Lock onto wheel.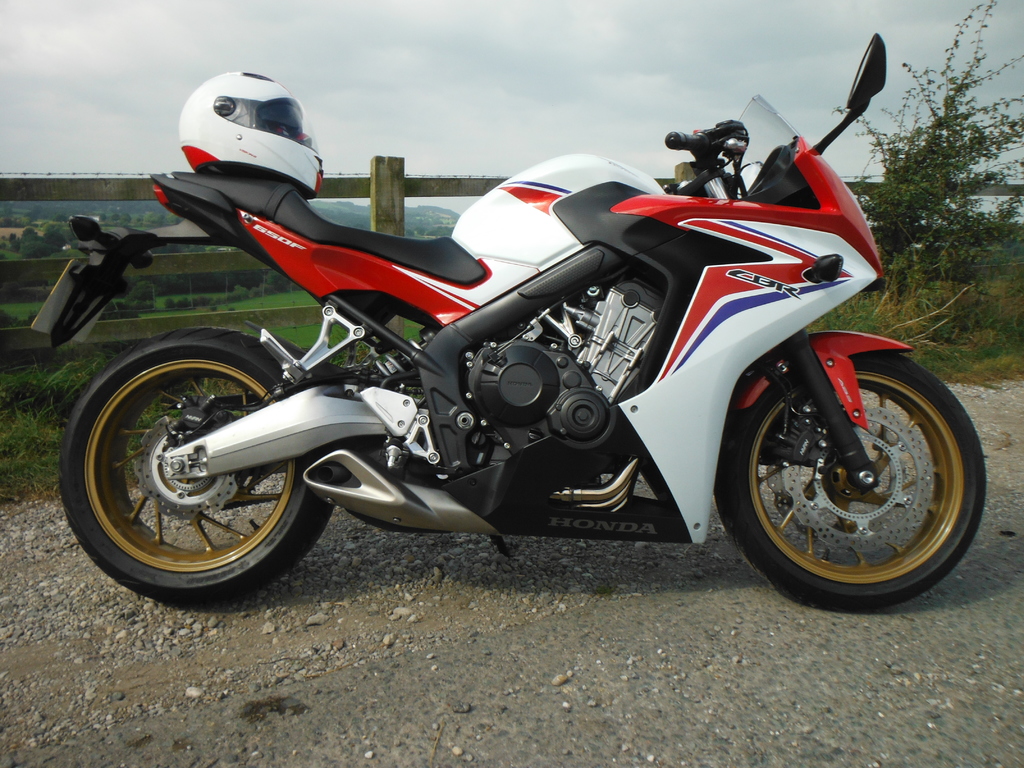
Locked: [60, 331, 334, 609].
